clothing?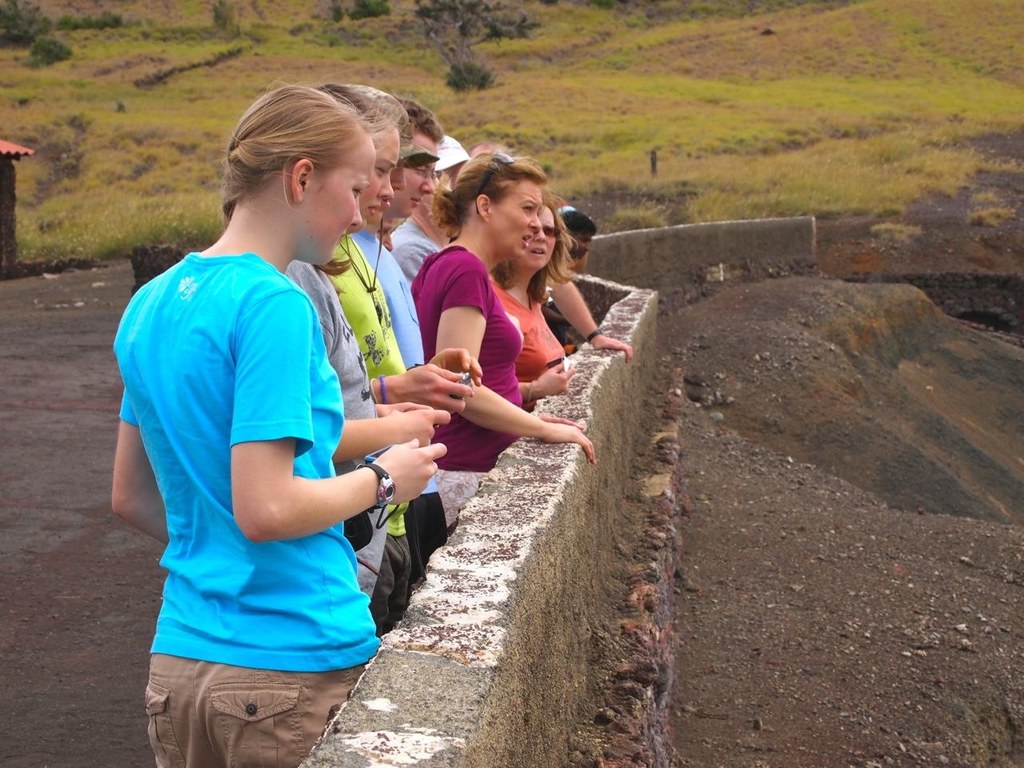
detection(383, 218, 447, 278)
